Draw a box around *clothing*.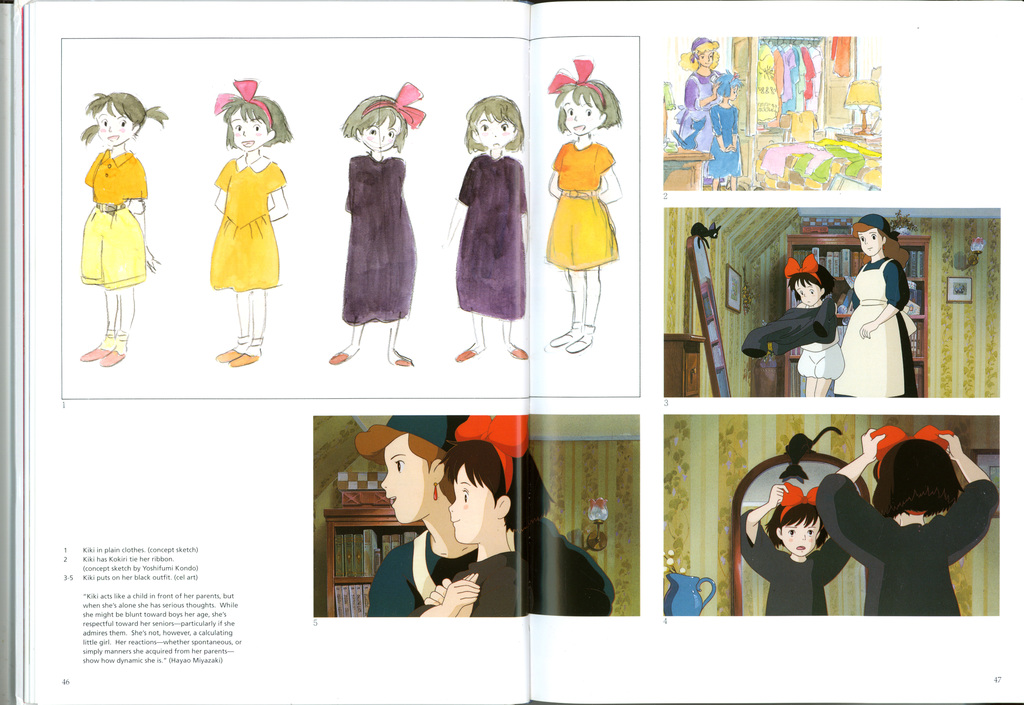
detection(550, 138, 623, 273).
